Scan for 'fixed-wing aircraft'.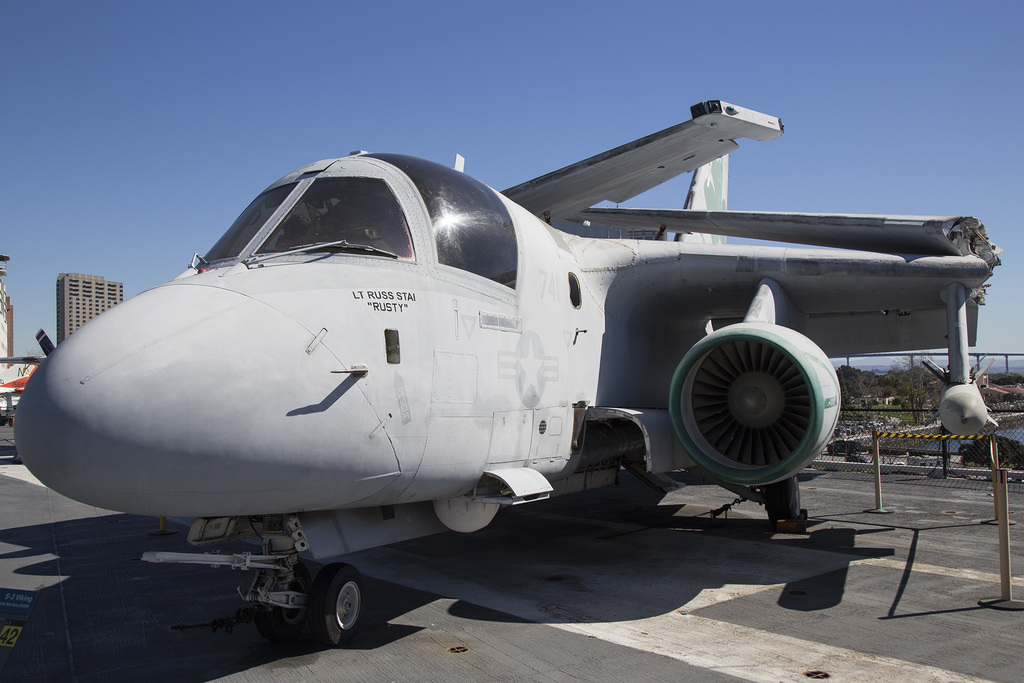
Scan result: <bbox>12, 103, 1000, 645</bbox>.
